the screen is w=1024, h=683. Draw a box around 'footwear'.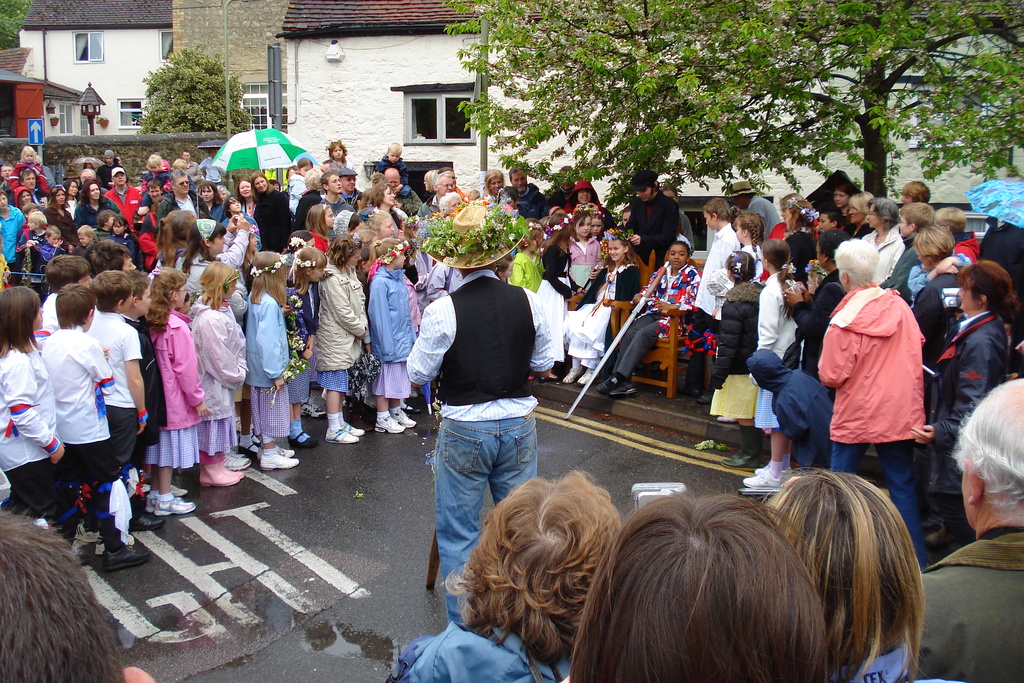
box(76, 522, 104, 545).
